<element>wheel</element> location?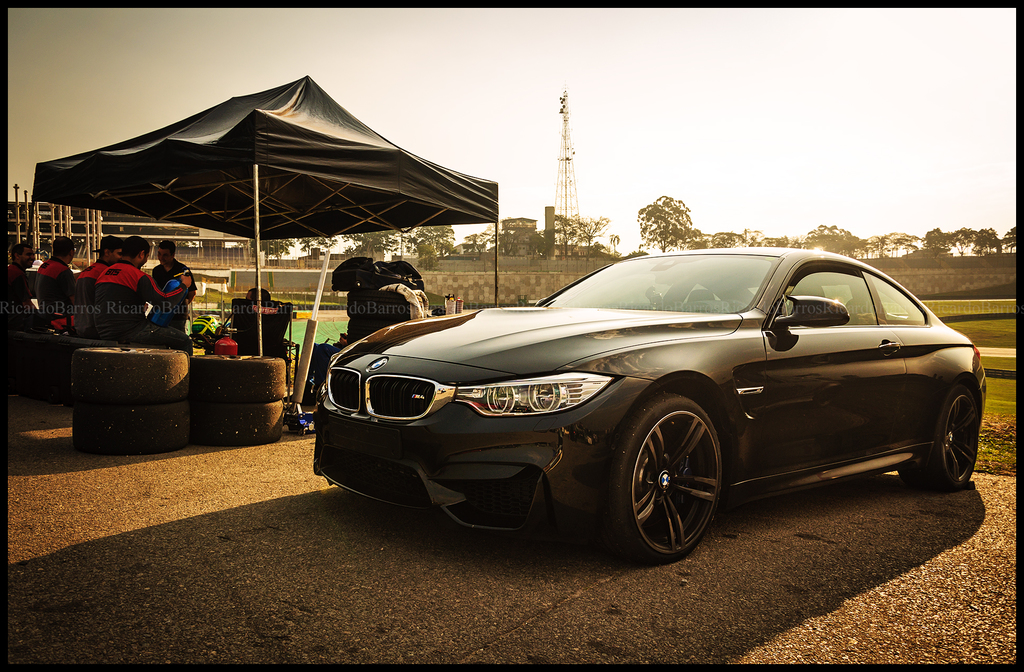
[72, 403, 189, 456]
